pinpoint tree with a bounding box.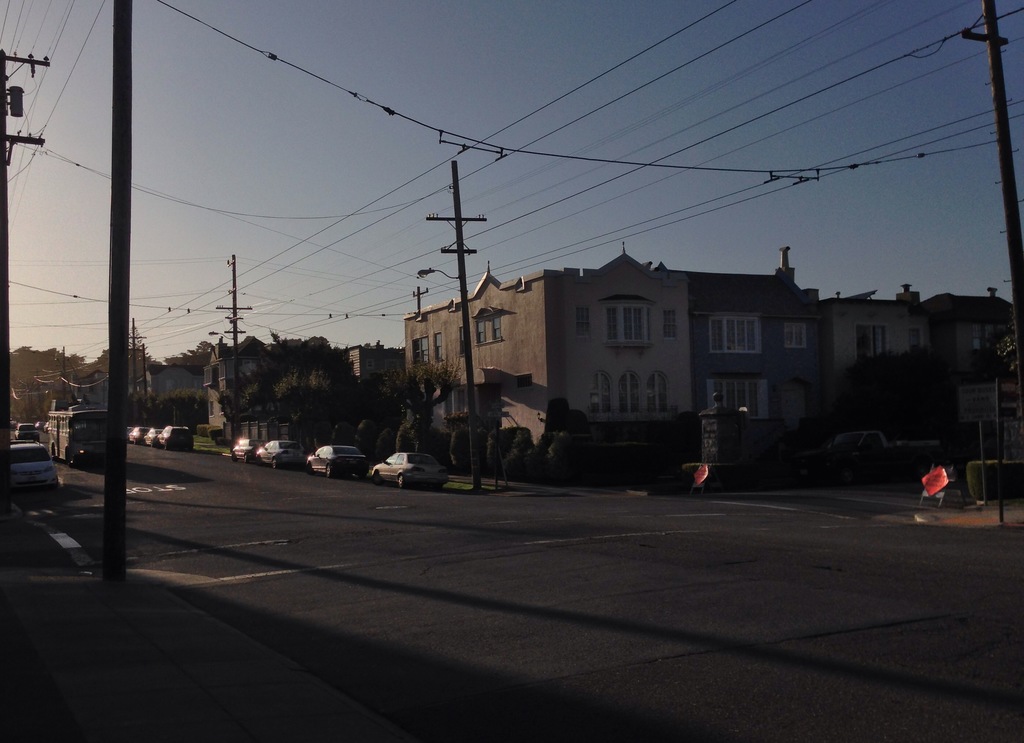
<region>125, 324, 154, 387</region>.
